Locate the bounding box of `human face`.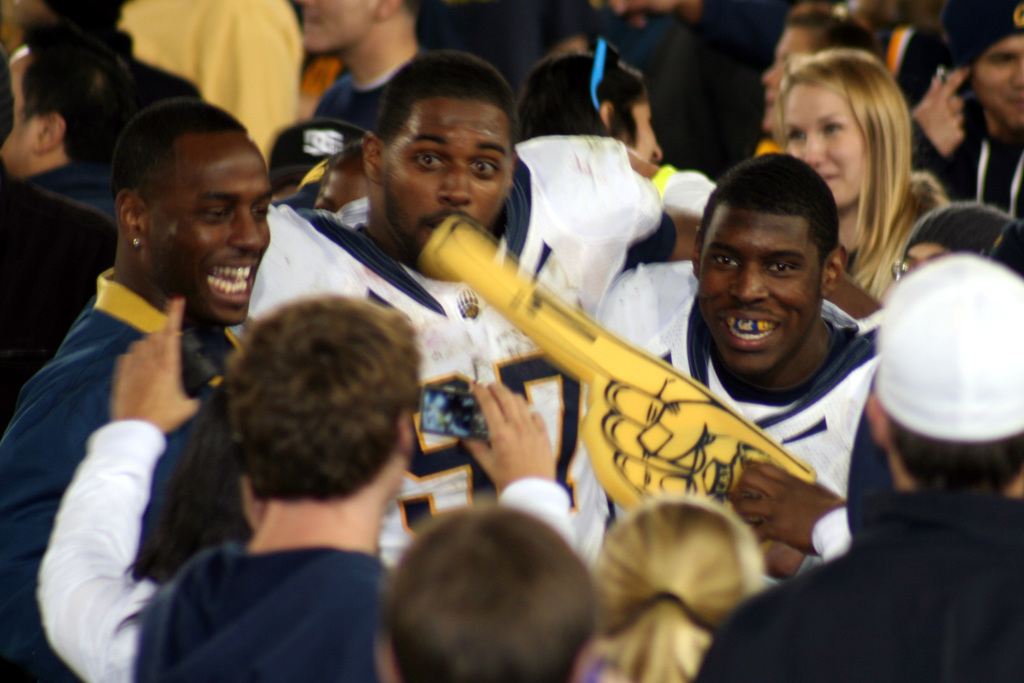
Bounding box: left=301, top=0, right=380, bottom=59.
